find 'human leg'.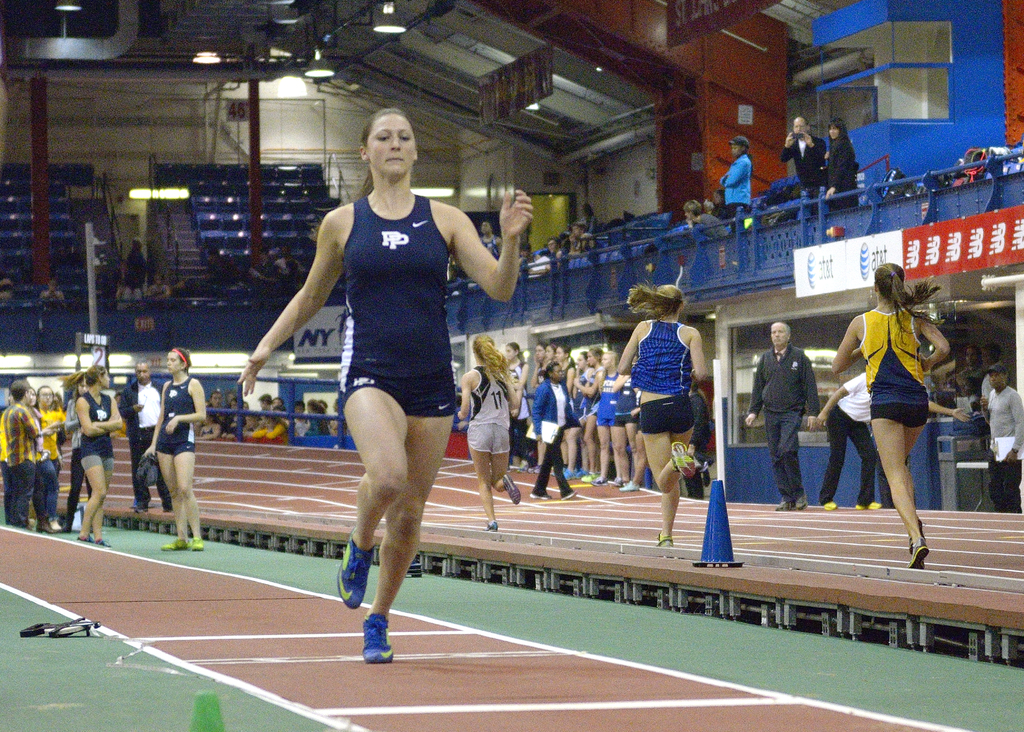
select_region(602, 423, 628, 479).
